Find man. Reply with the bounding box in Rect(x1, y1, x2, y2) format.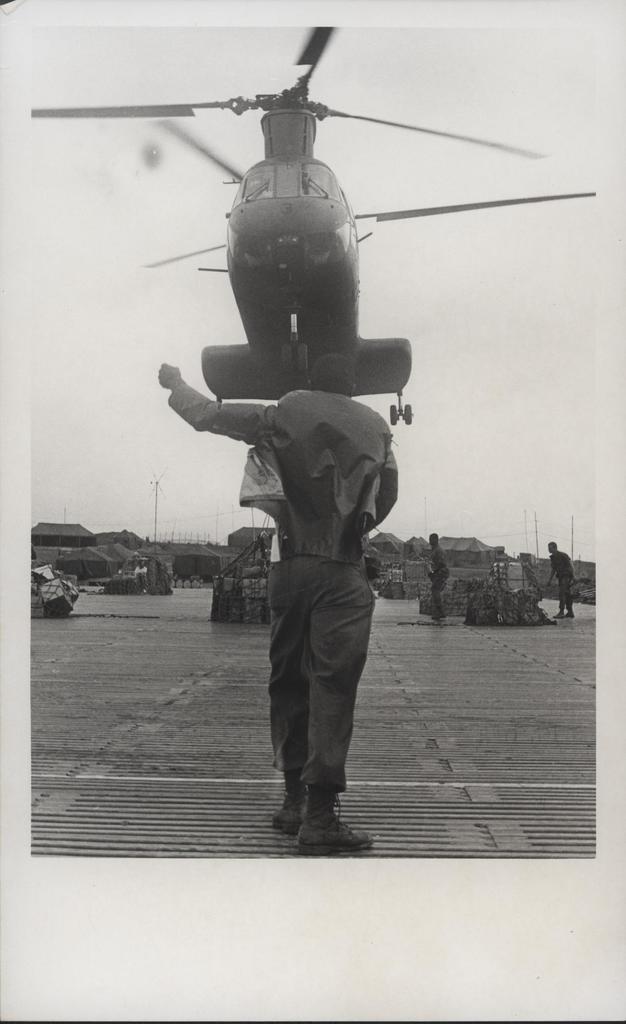
Rect(425, 525, 453, 621).
